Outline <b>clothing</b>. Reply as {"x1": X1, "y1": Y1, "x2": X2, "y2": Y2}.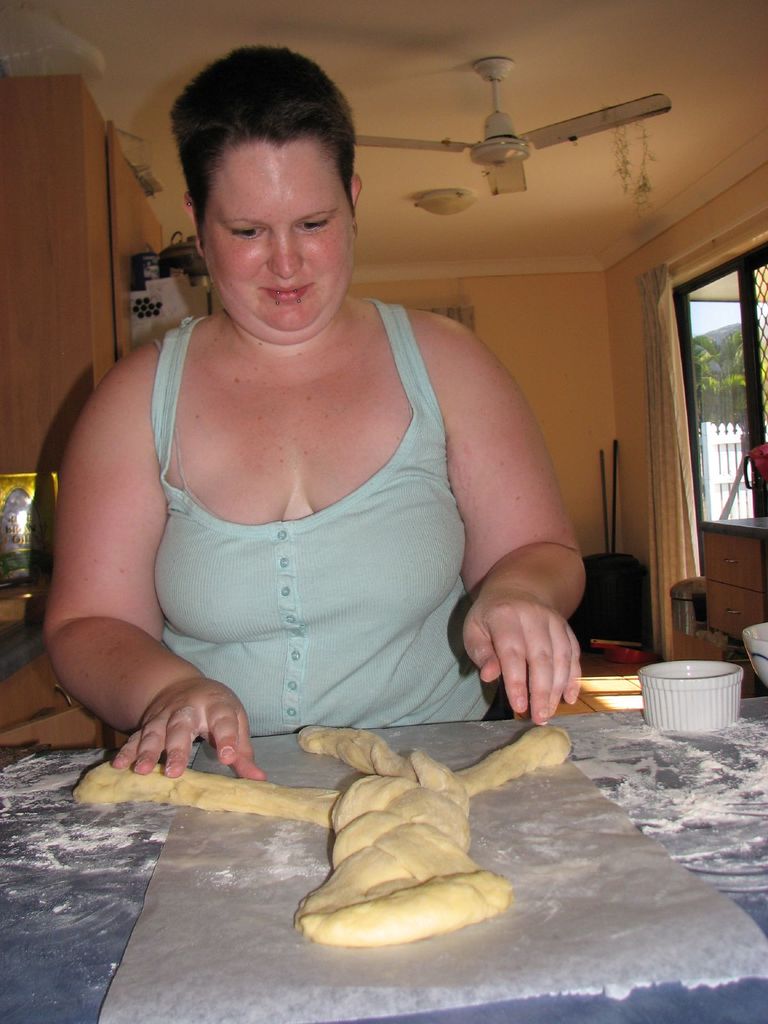
{"x1": 150, "y1": 297, "x2": 495, "y2": 741}.
